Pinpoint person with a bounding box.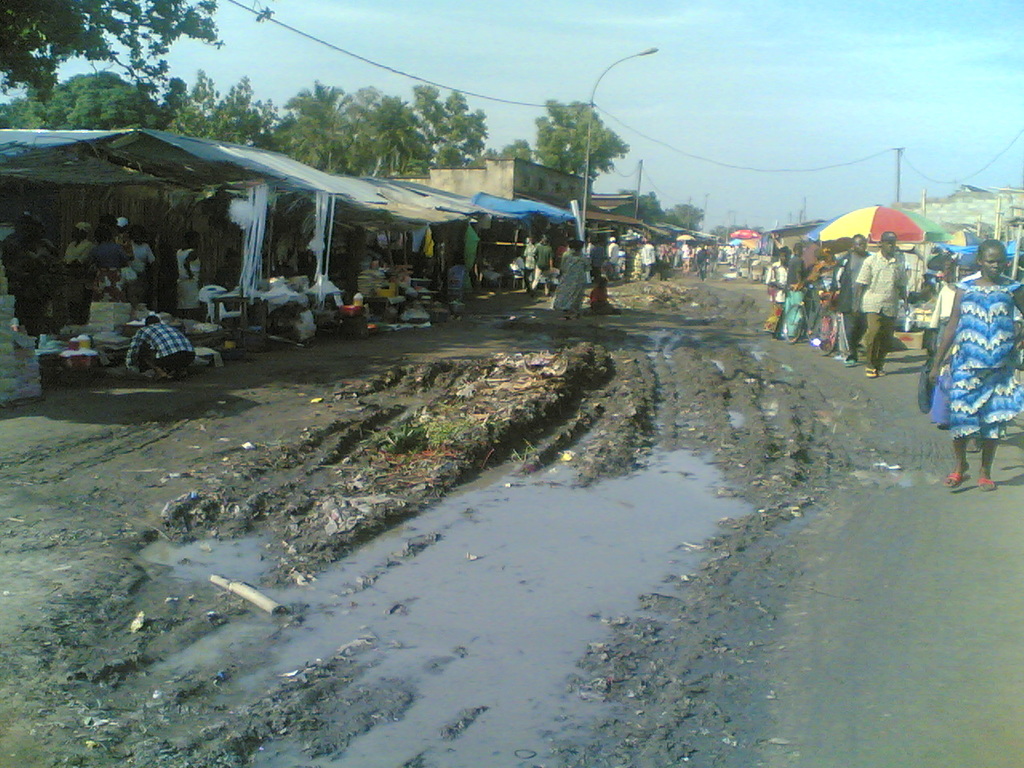
<region>718, 242, 734, 262</region>.
